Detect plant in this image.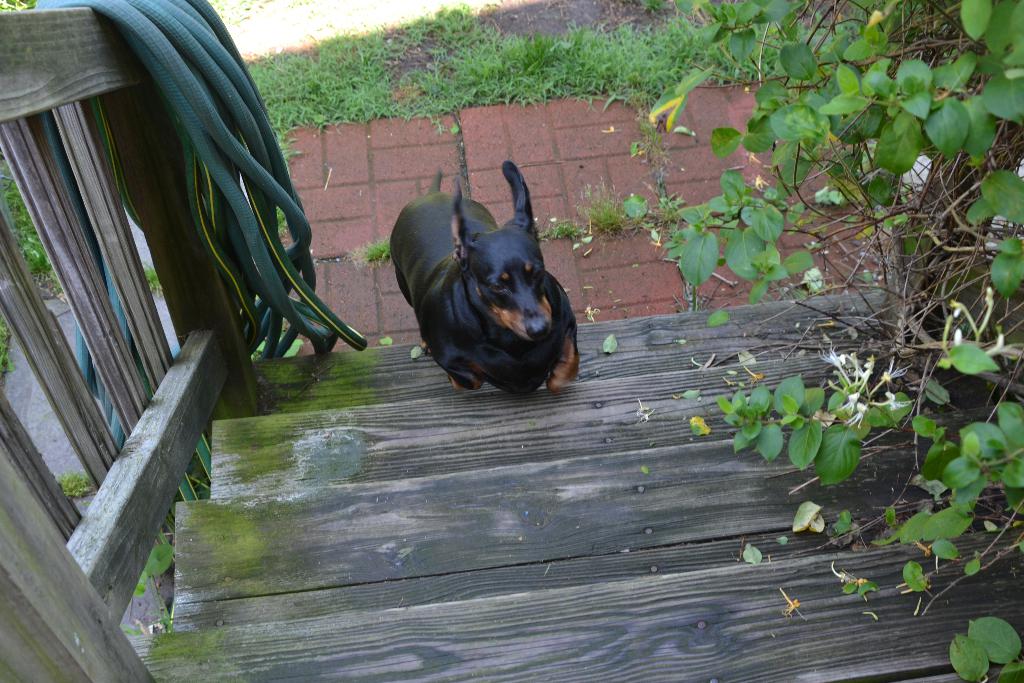
Detection: (0, 0, 36, 10).
